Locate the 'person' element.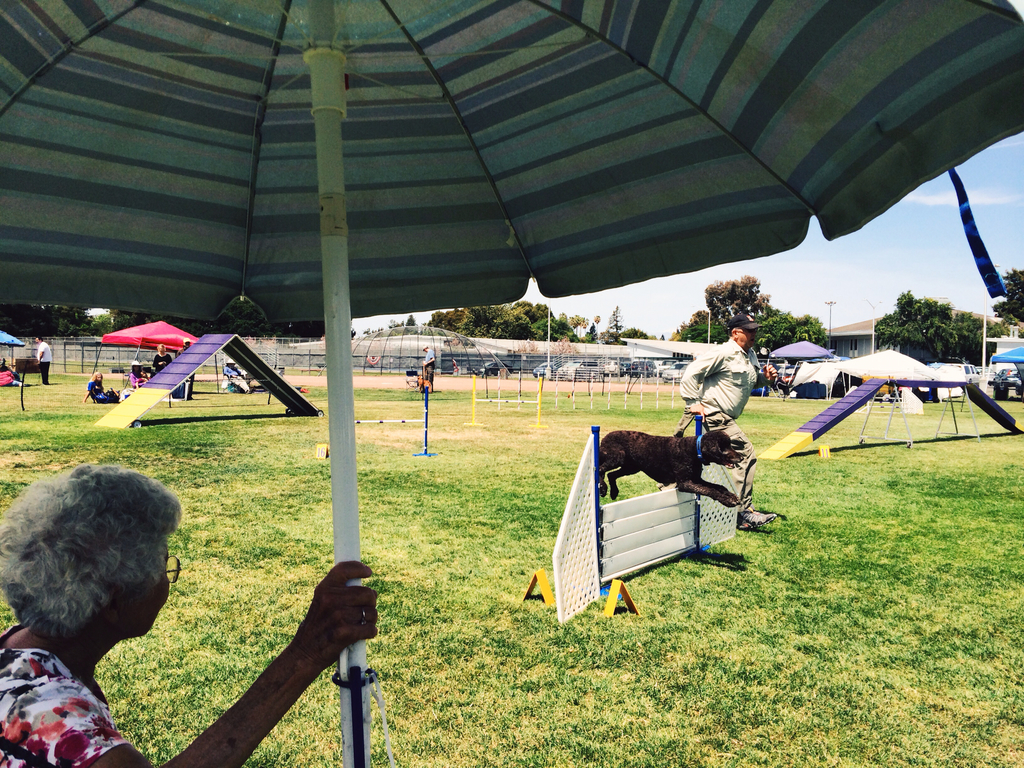
Element bbox: BBox(420, 345, 438, 394).
